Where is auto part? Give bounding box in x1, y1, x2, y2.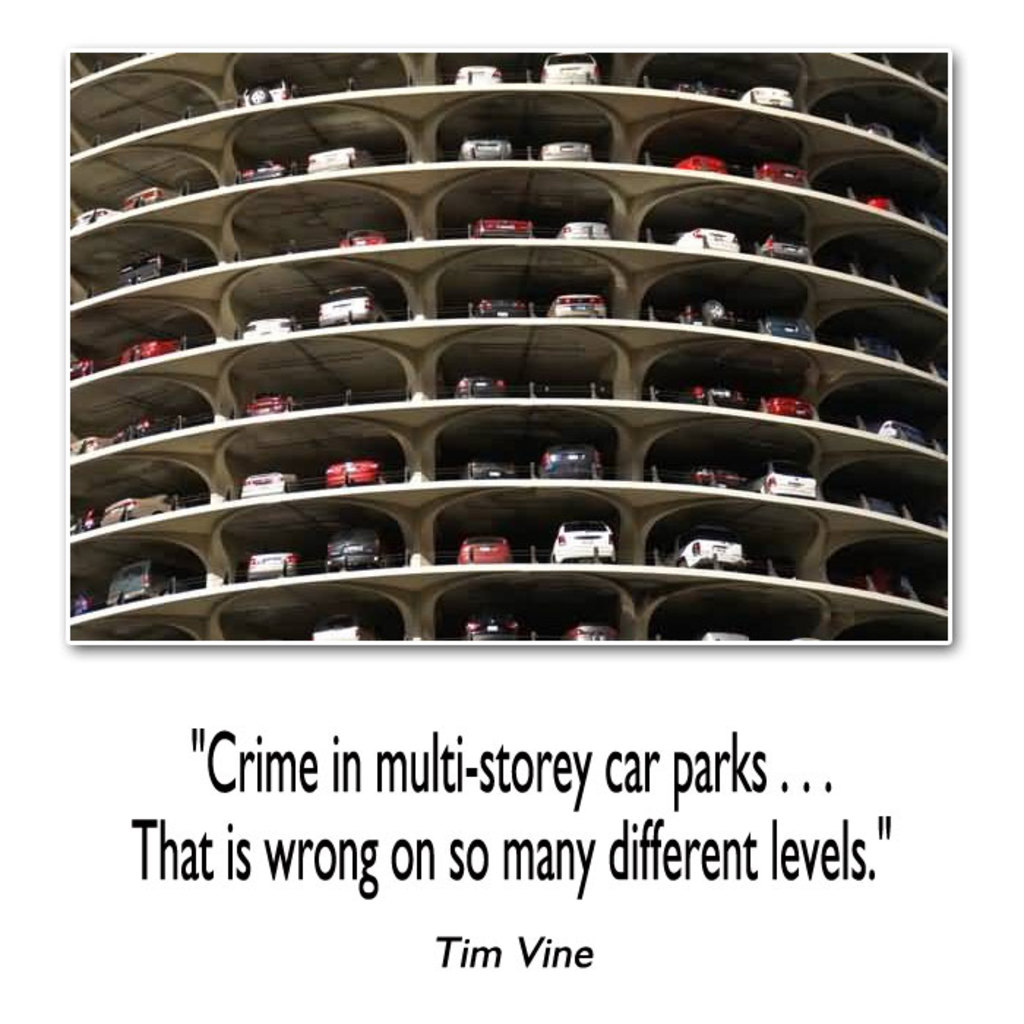
702, 470, 746, 492.
